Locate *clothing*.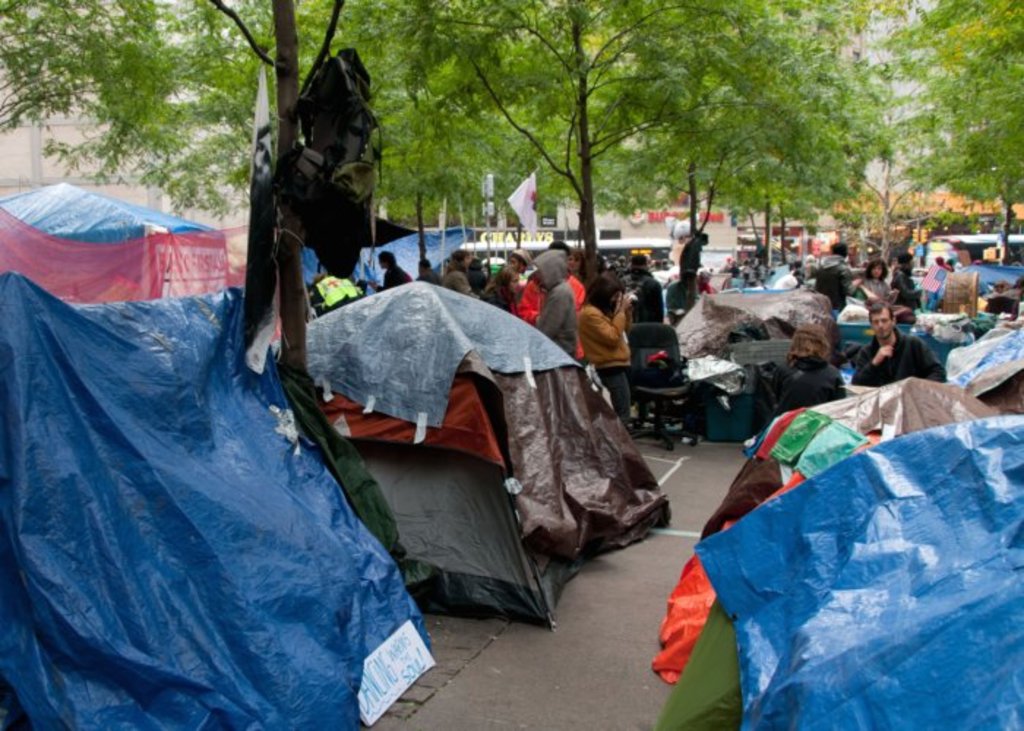
Bounding box: <box>774,349,844,414</box>.
